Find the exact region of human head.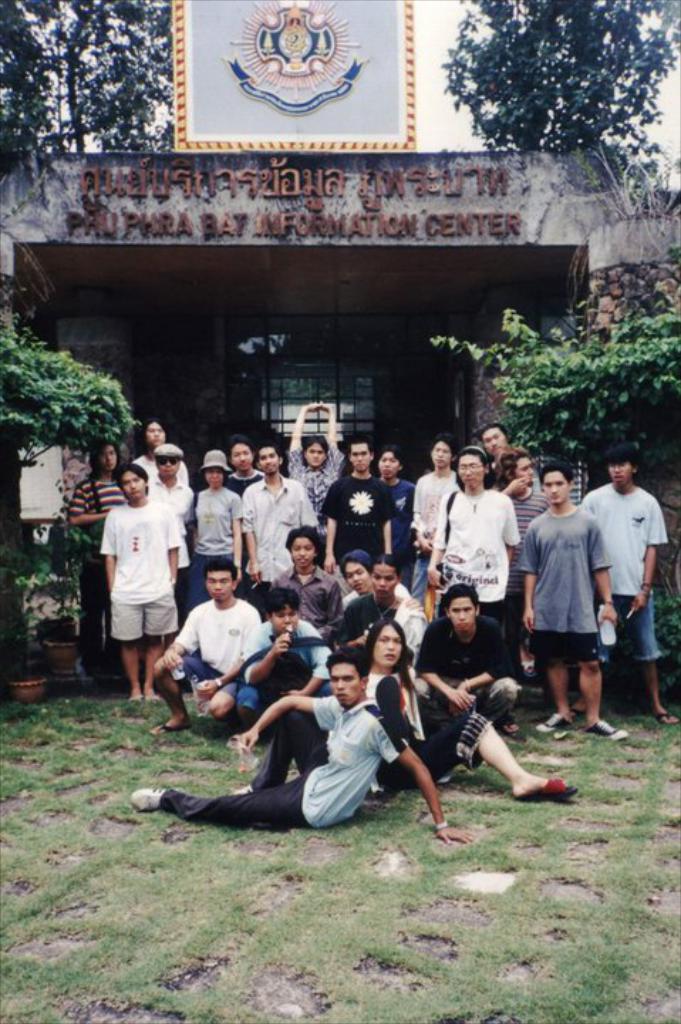
Exact region: (375,445,401,476).
